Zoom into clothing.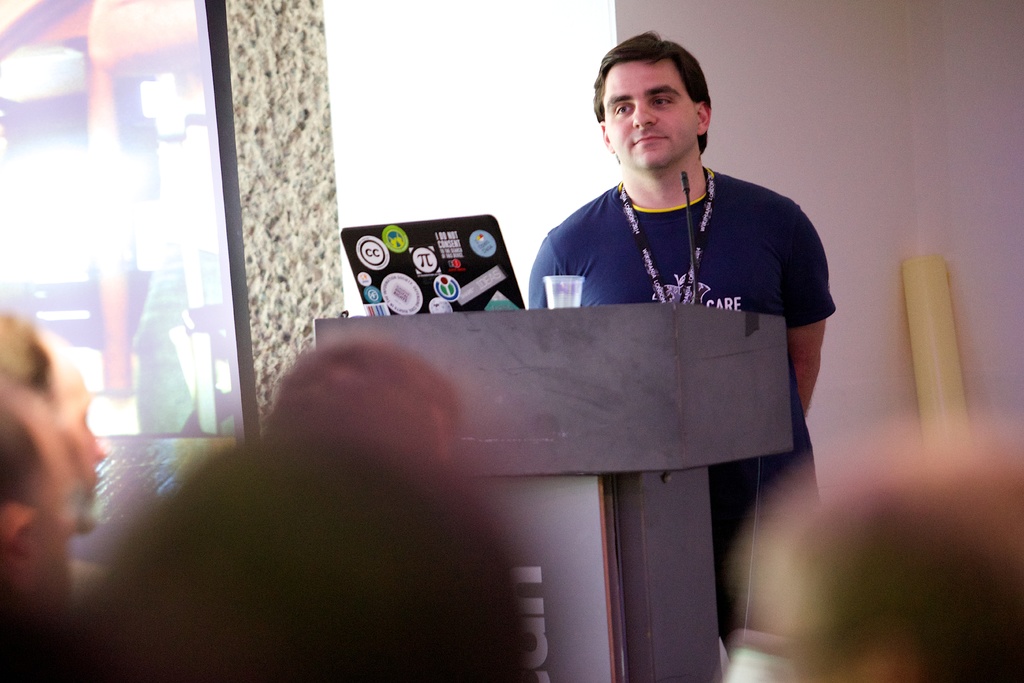
Zoom target: 534 161 838 648.
